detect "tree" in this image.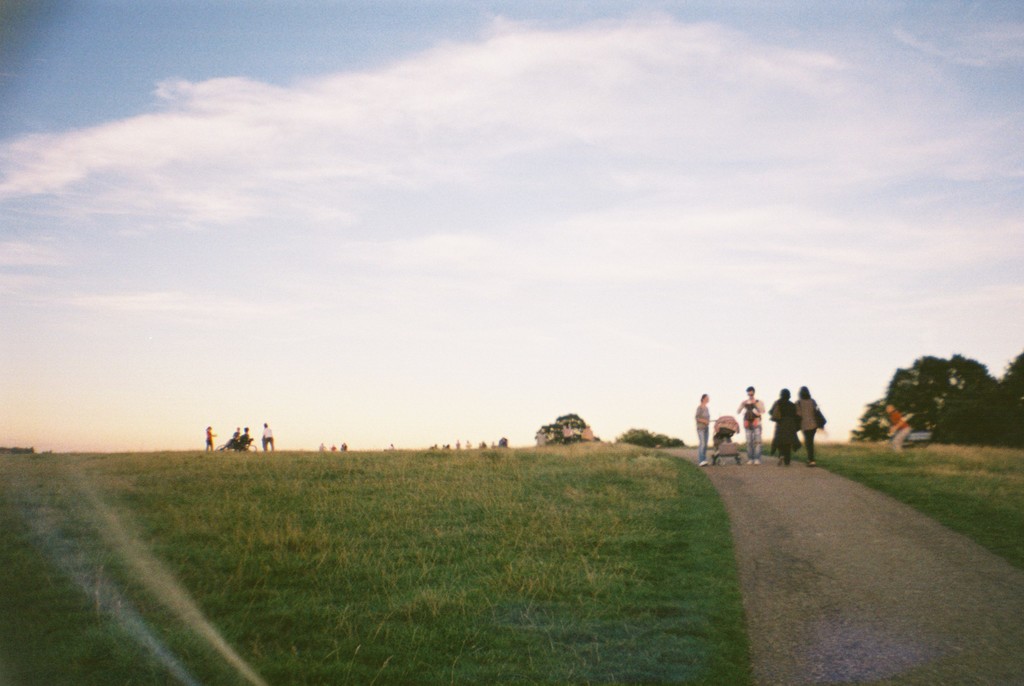
Detection: {"x1": 999, "y1": 341, "x2": 1023, "y2": 448}.
